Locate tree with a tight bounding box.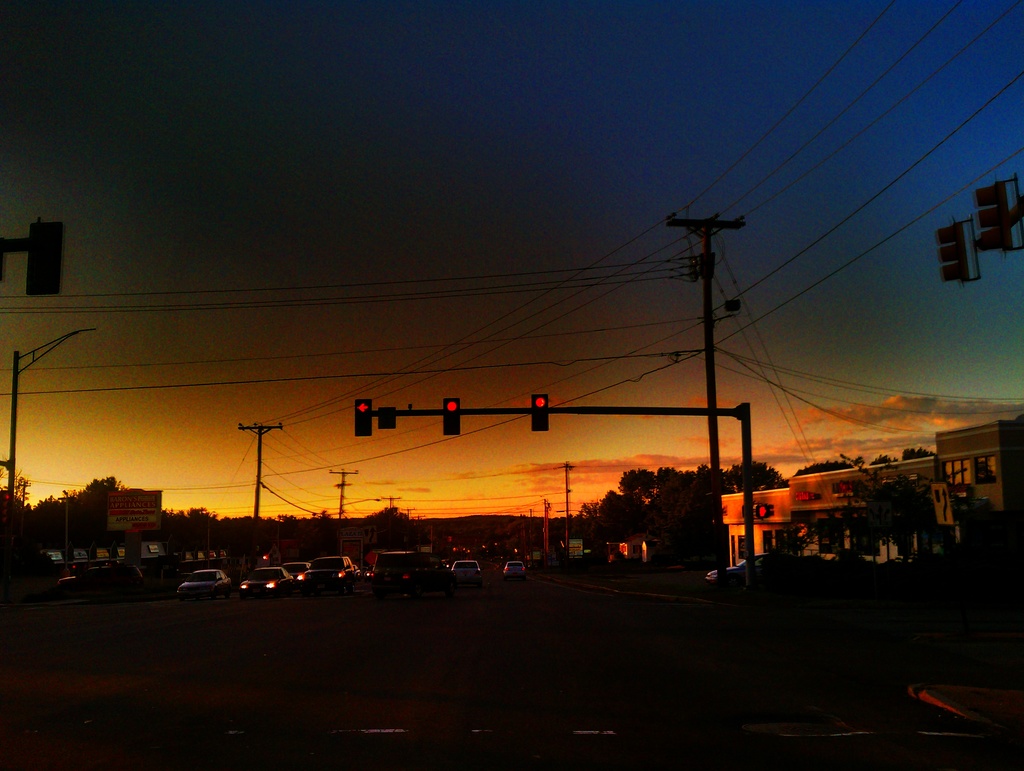
rect(790, 457, 854, 473).
